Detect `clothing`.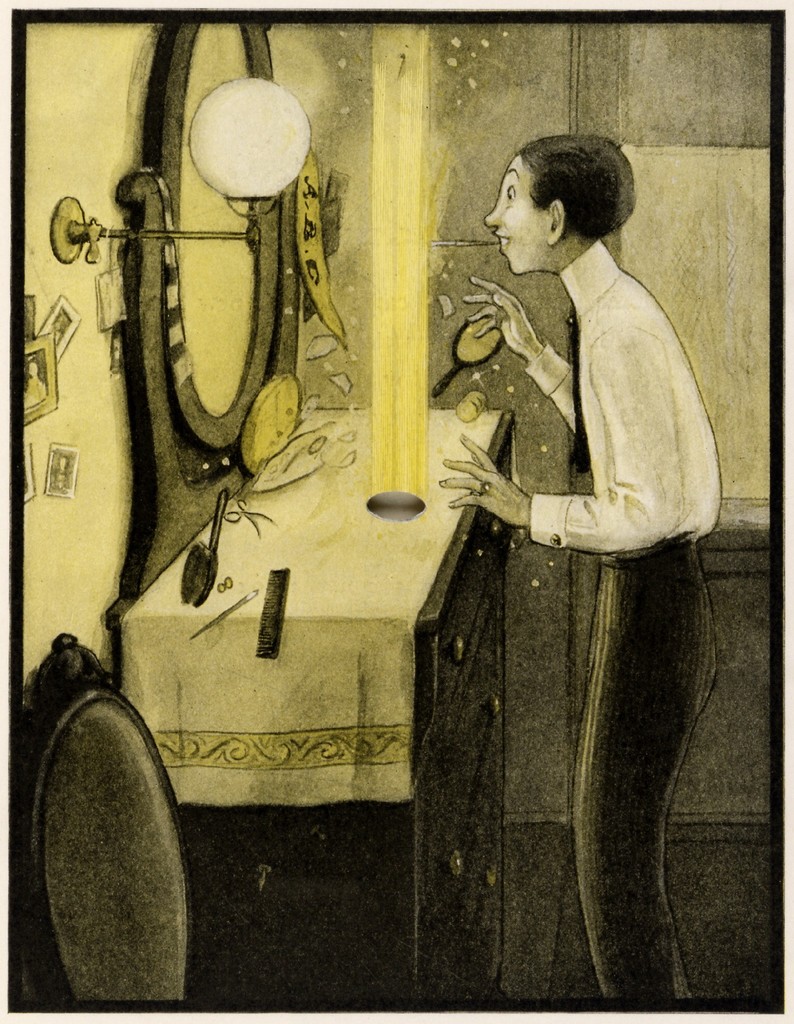
Detected at crop(526, 239, 721, 1011).
